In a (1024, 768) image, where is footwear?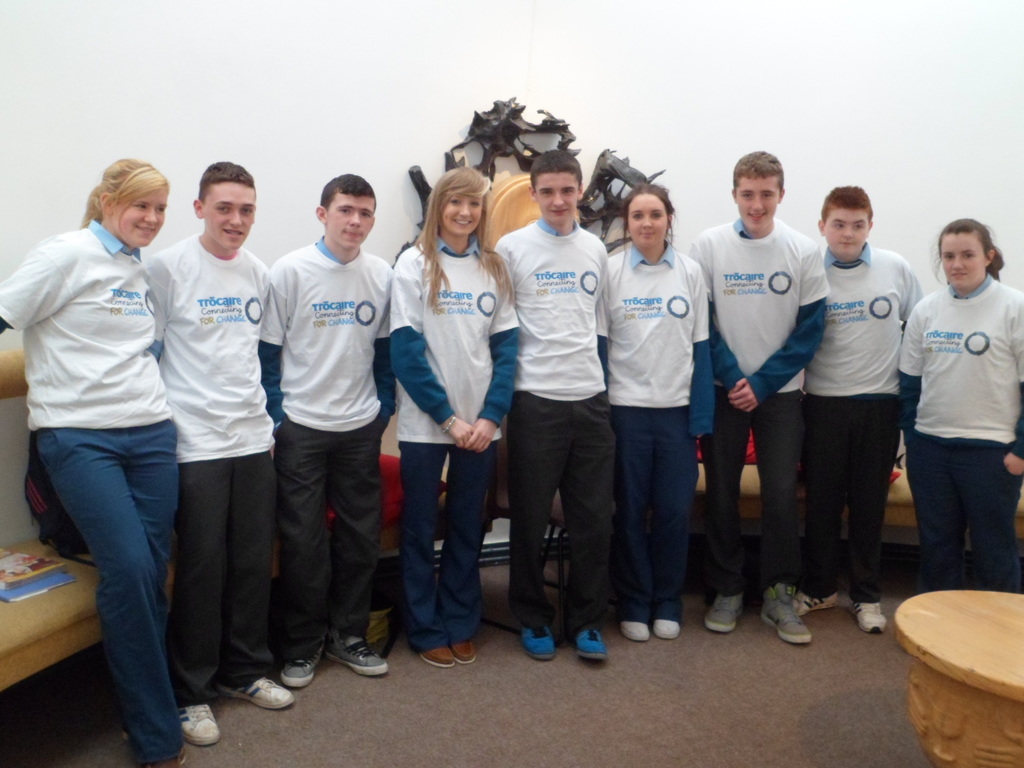
pyautogui.locateOnScreen(621, 607, 657, 643).
